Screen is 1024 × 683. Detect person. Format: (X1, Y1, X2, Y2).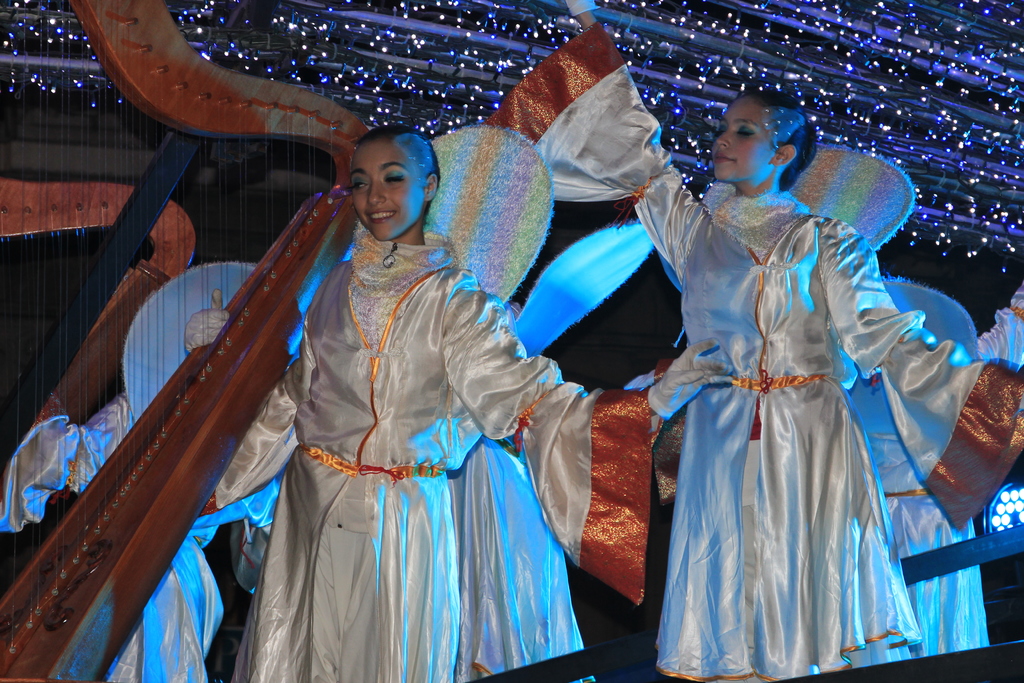
(544, 0, 1023, 682).
